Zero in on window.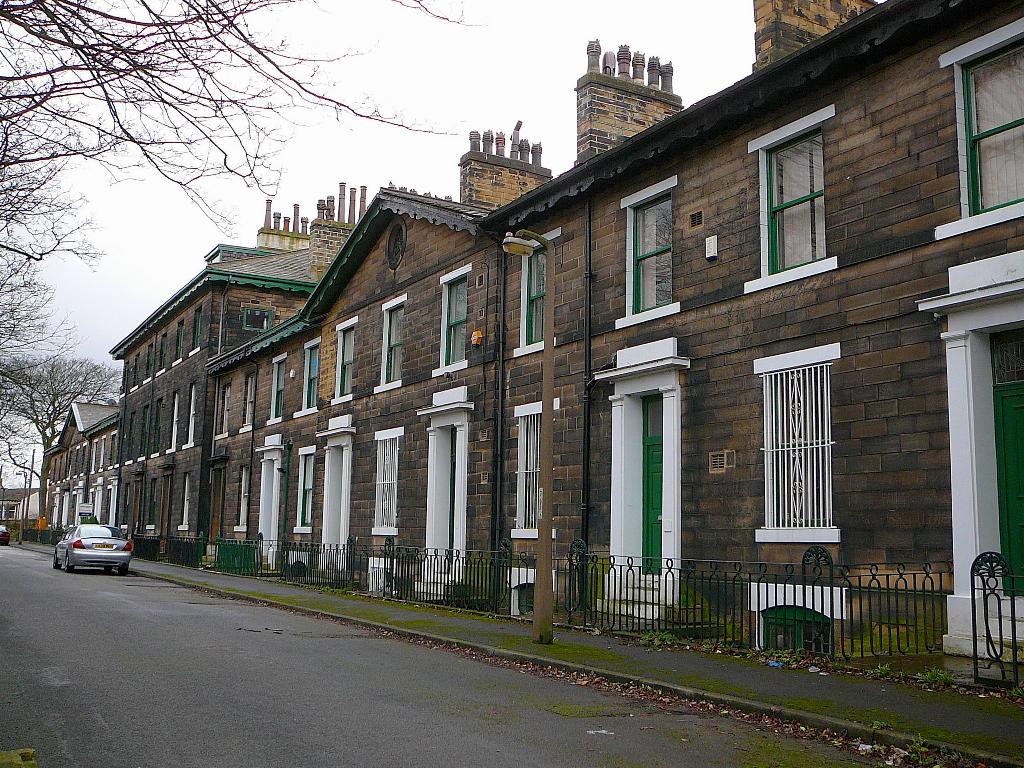
Zeroed in: select_region(218, 383, 230, 436).
